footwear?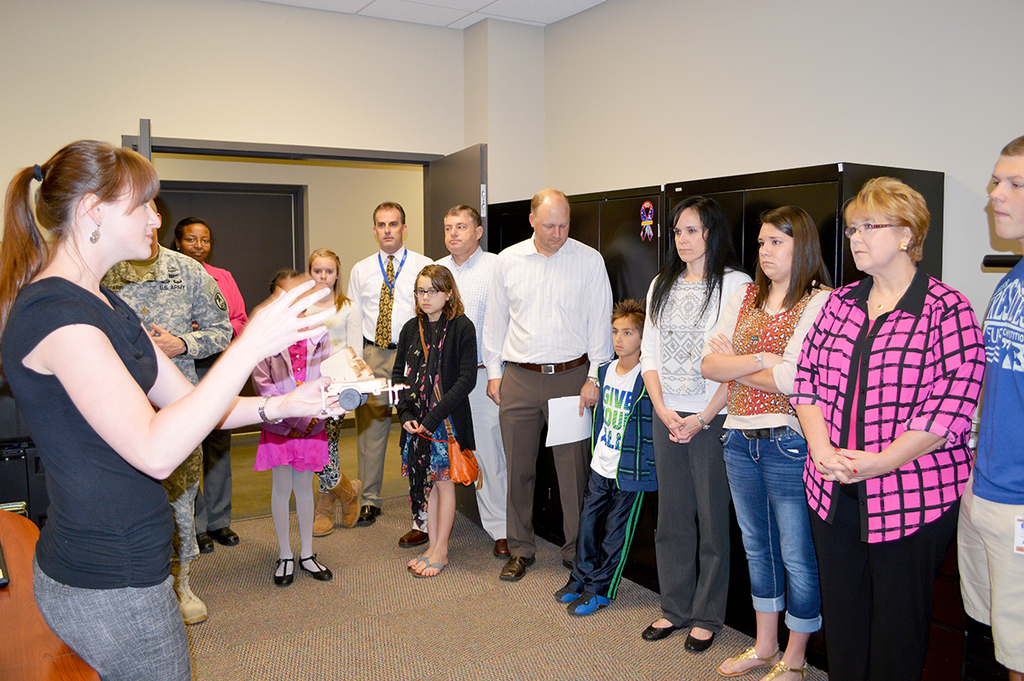
[556,567,578,606]
